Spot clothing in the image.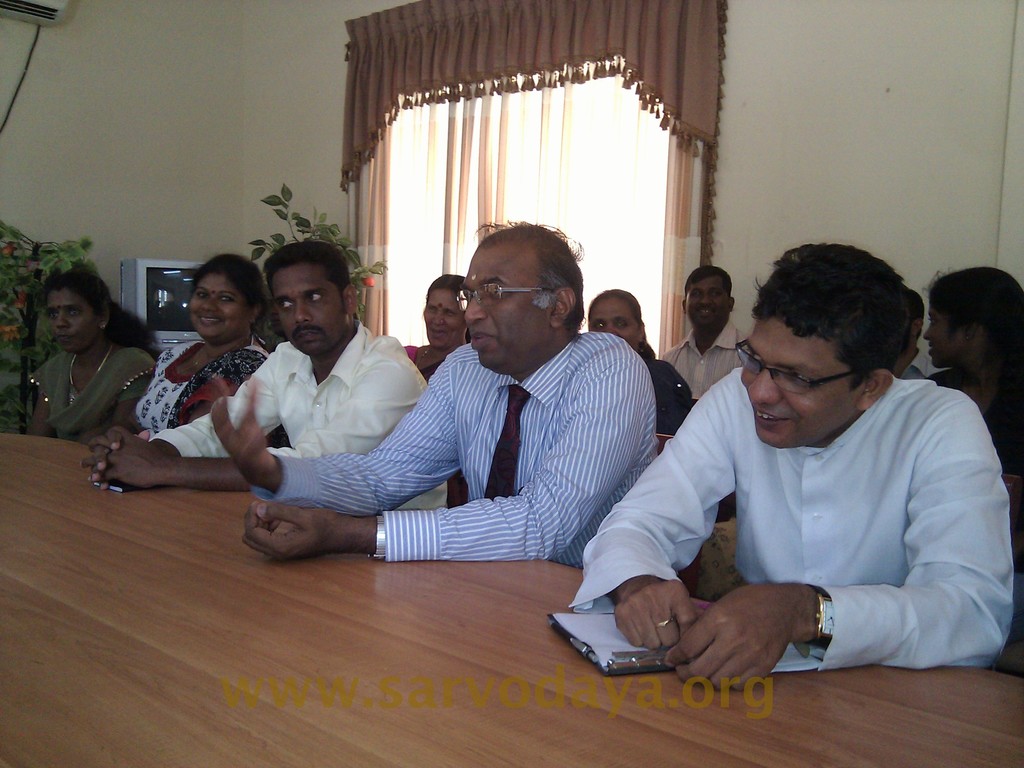
clothing found at l=401, t=343, r=450, b=374.
